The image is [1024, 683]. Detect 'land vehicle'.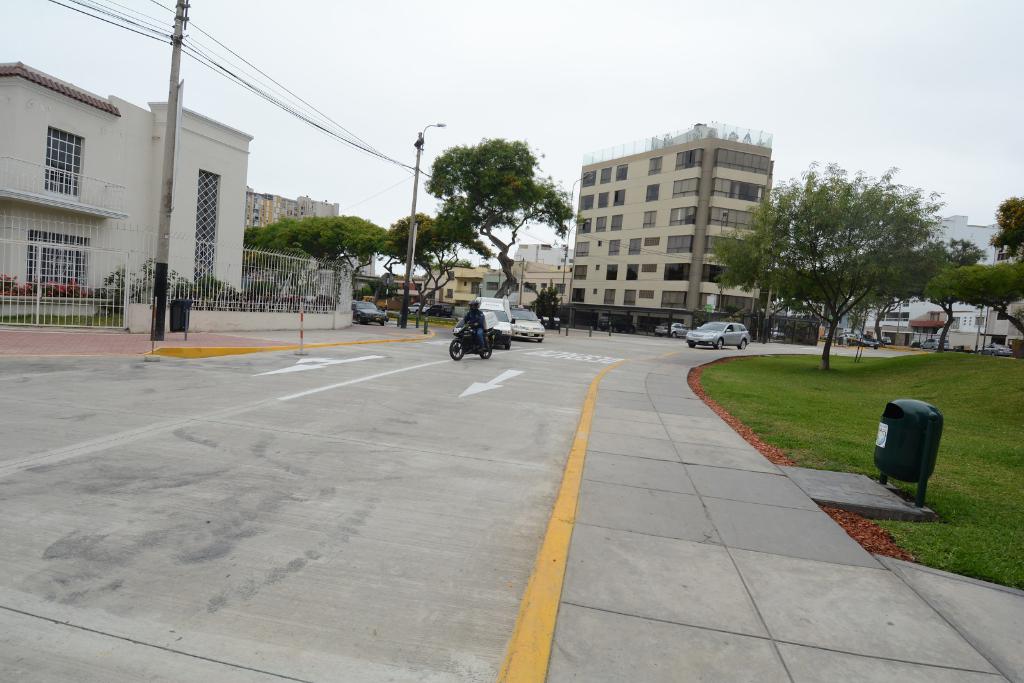
Detection: pyautogui.locateOnScreen(449, 310, 504, 361).
